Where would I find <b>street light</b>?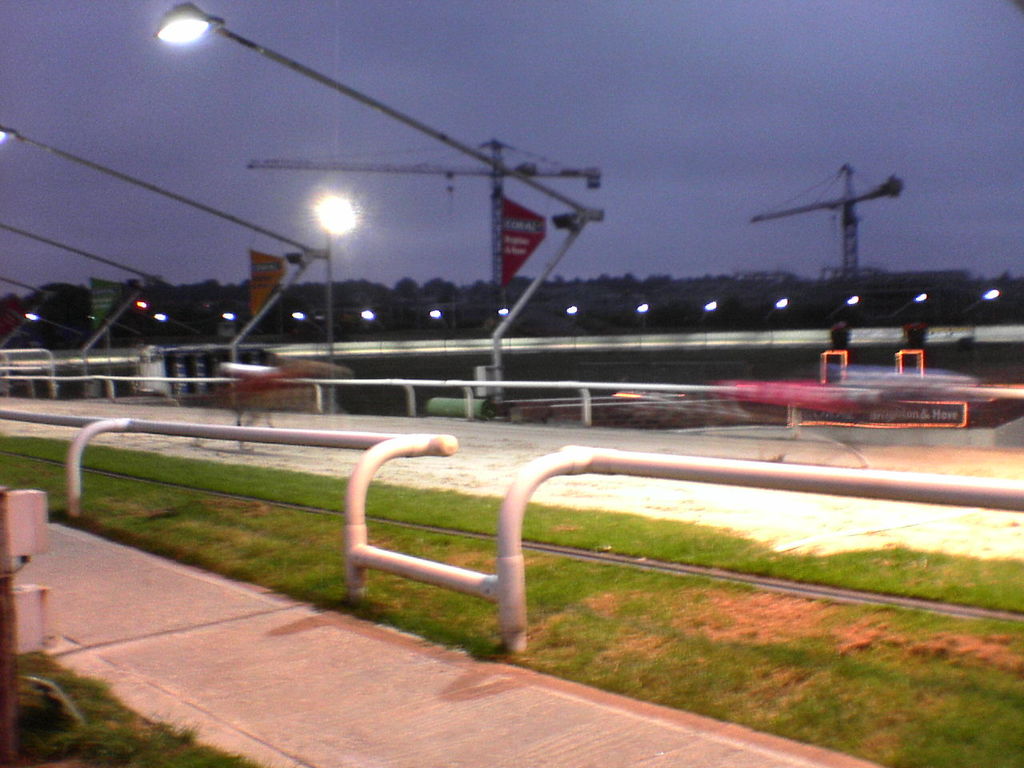
At pyautogui.locateOnScreen(824, 293, 862, 326).
